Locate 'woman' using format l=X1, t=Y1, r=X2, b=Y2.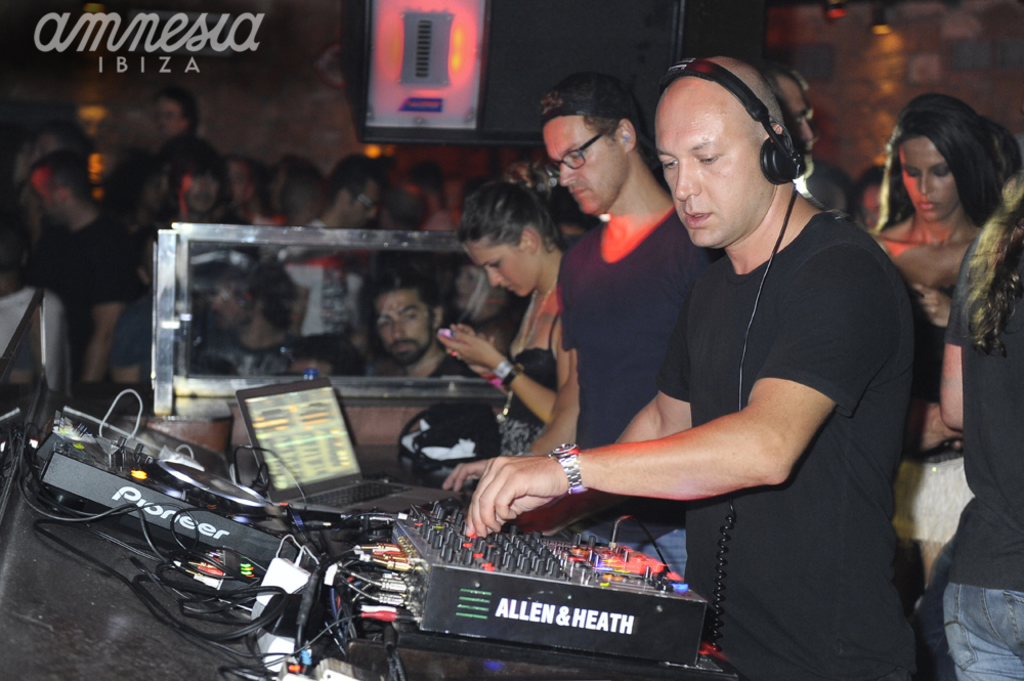
l=429, t=158, r=574, b=463.
